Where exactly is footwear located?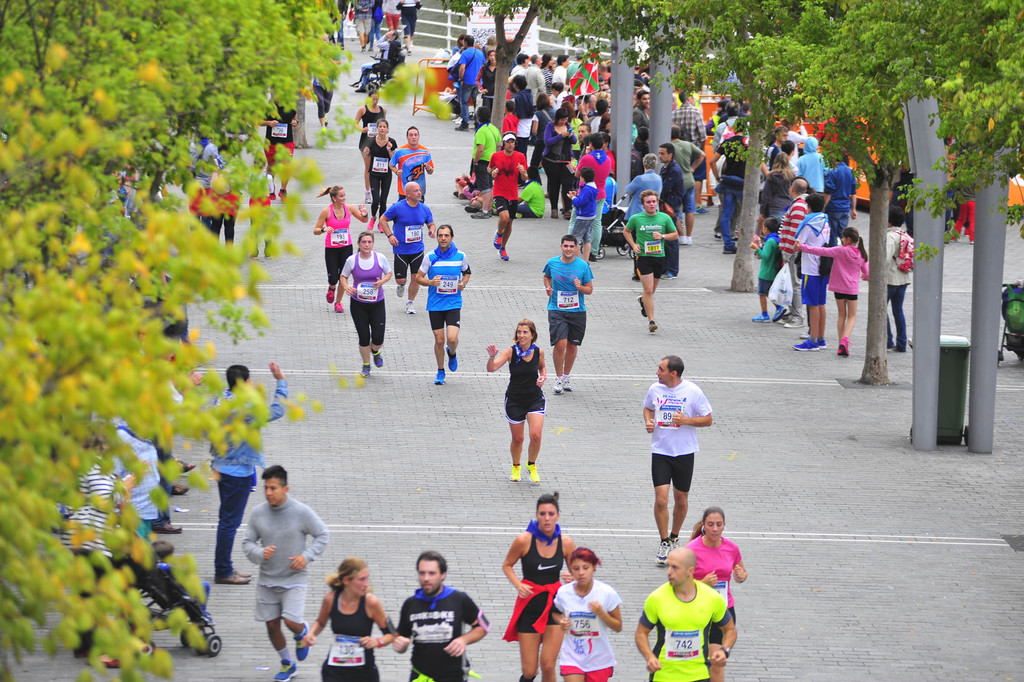
Its bounding box is [493,231,504,249].
